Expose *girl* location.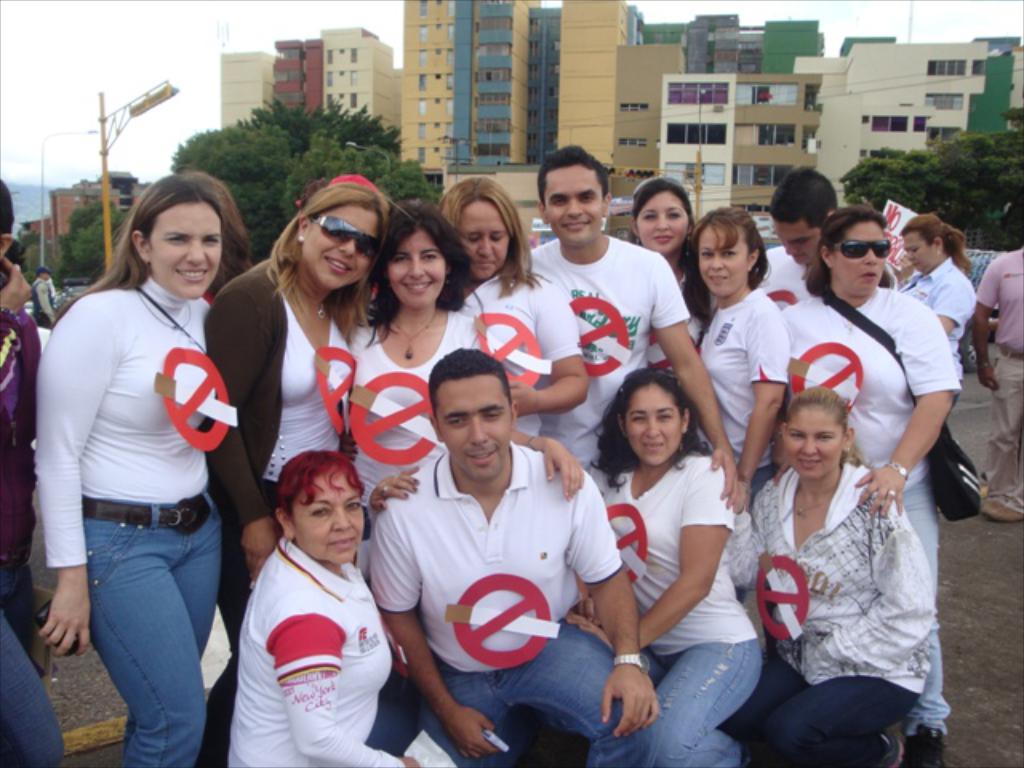
Exposed at BBox(354, 203, 482, 522).
